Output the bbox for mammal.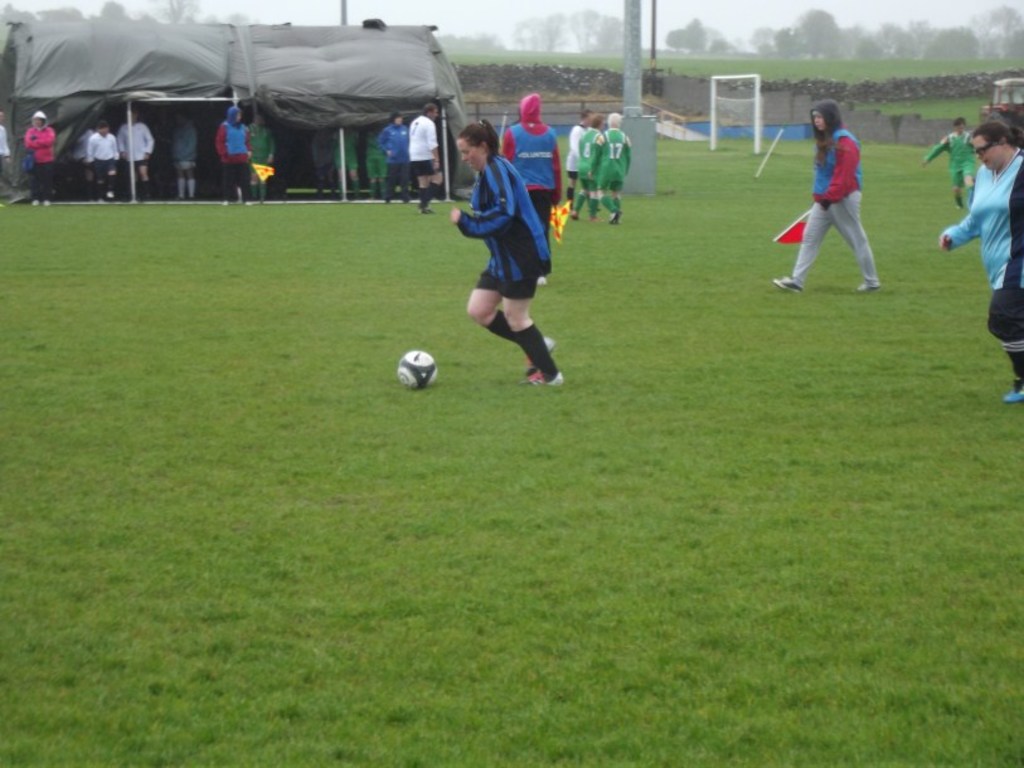
BBox(567, 107, 605, 212).
